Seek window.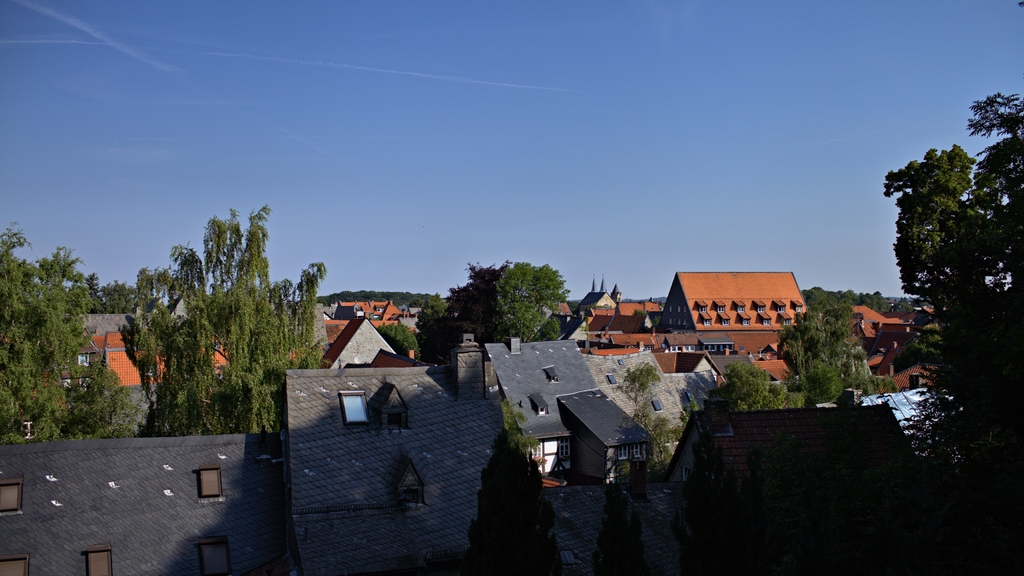
3 556 29 575.
